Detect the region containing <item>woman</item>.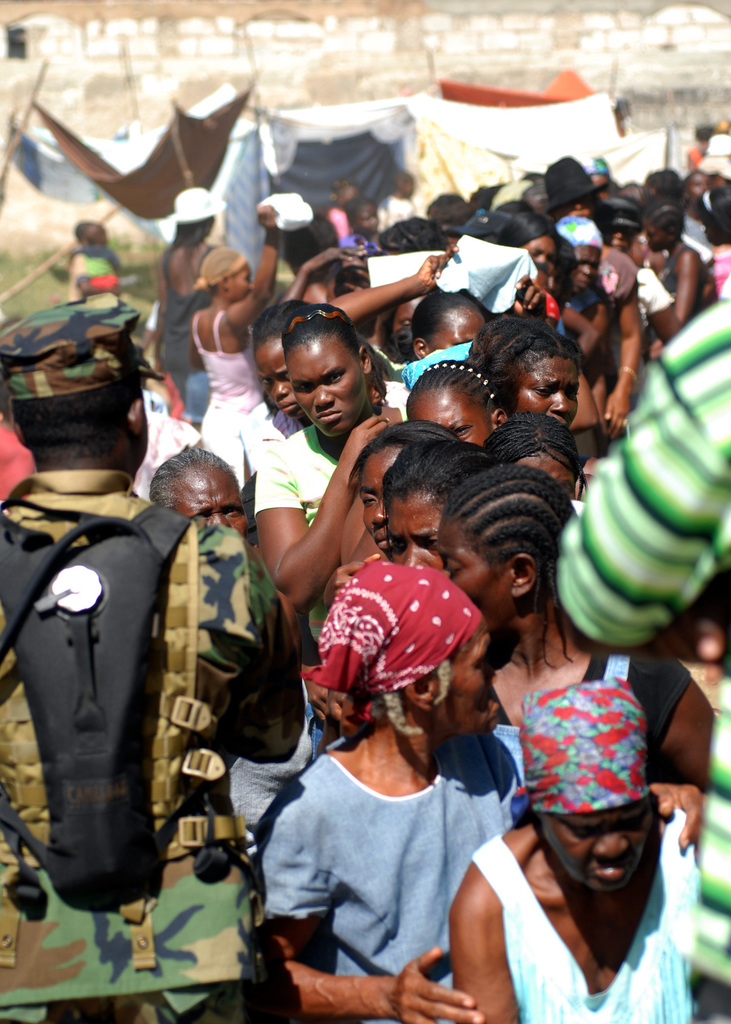
502,207,554,273.
